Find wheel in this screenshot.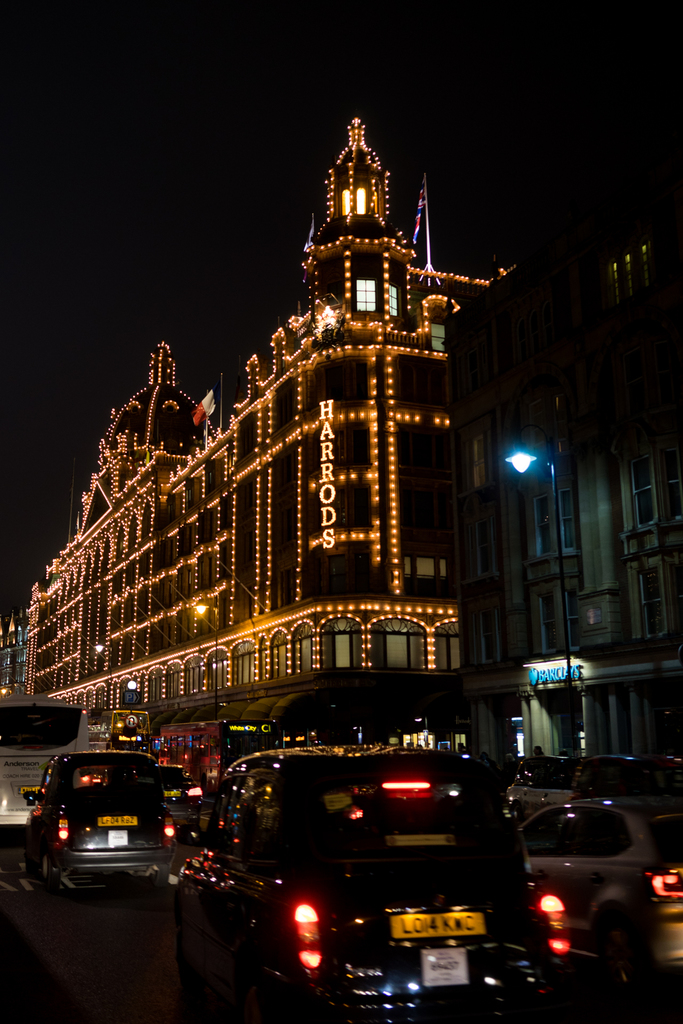
The bounding box for wheel is [left=28, top=841, right=68, bottom=884].
